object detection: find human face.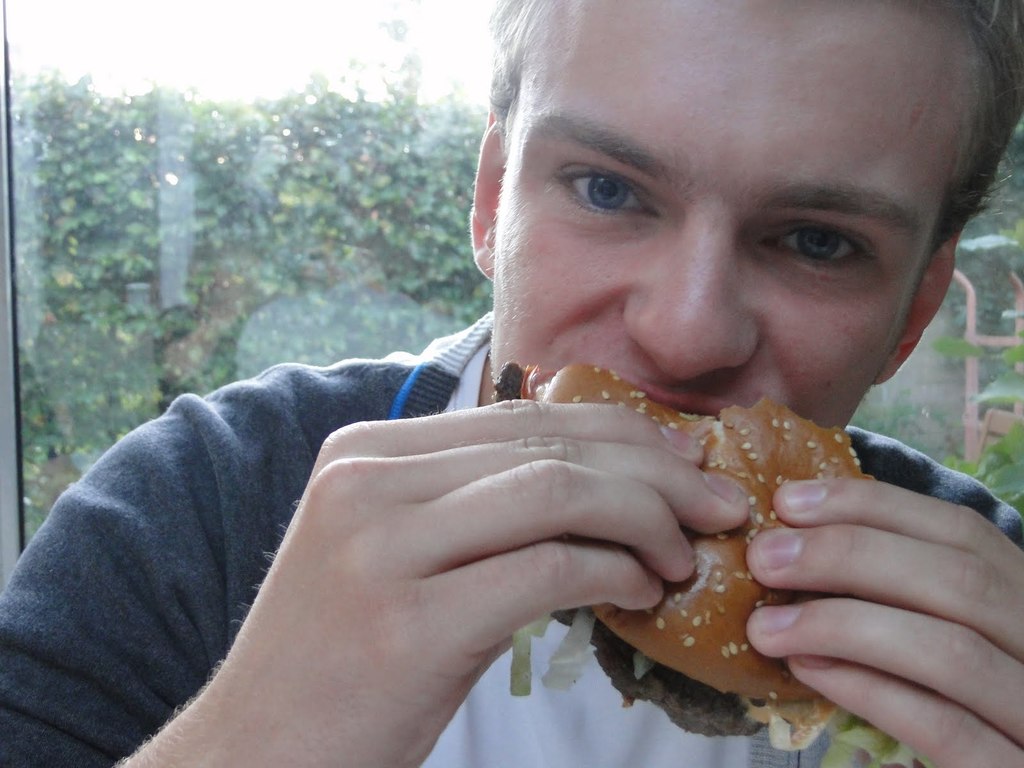
BBox(494, 2, 915, 449).
